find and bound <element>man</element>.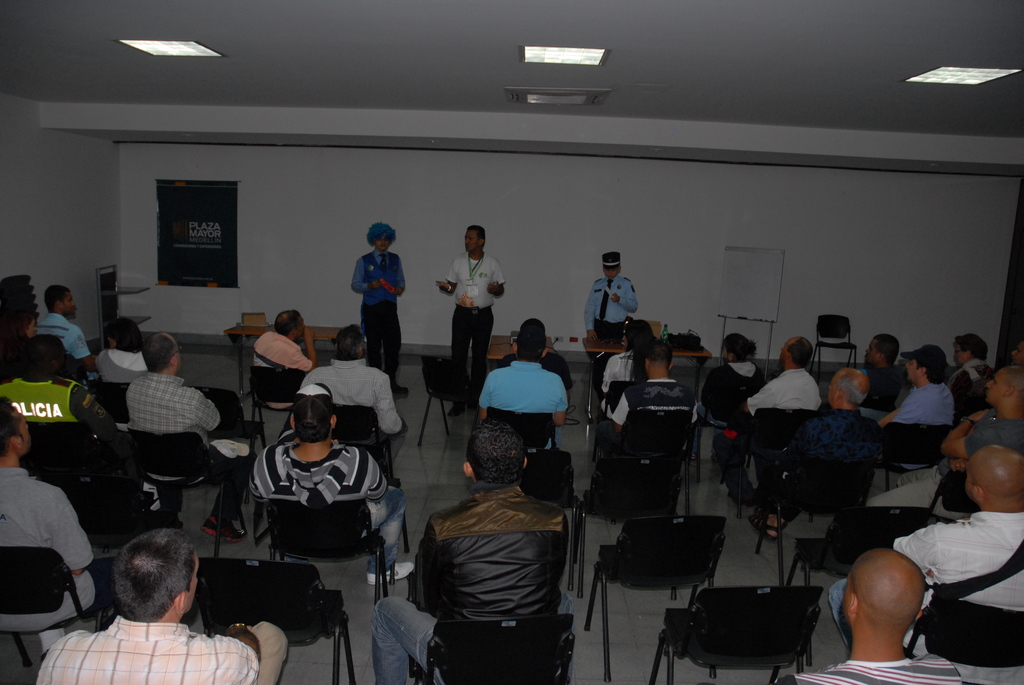
Bound: bbox(346, 221, 410, 400).
